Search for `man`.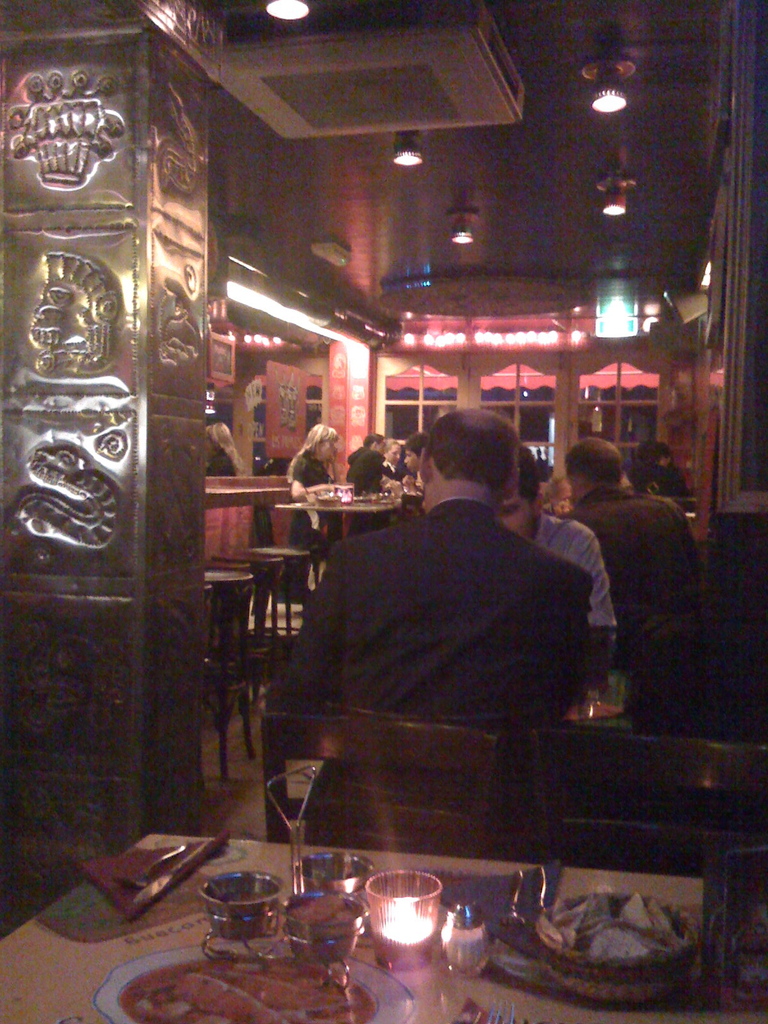
Found at 404:435:424:485.
